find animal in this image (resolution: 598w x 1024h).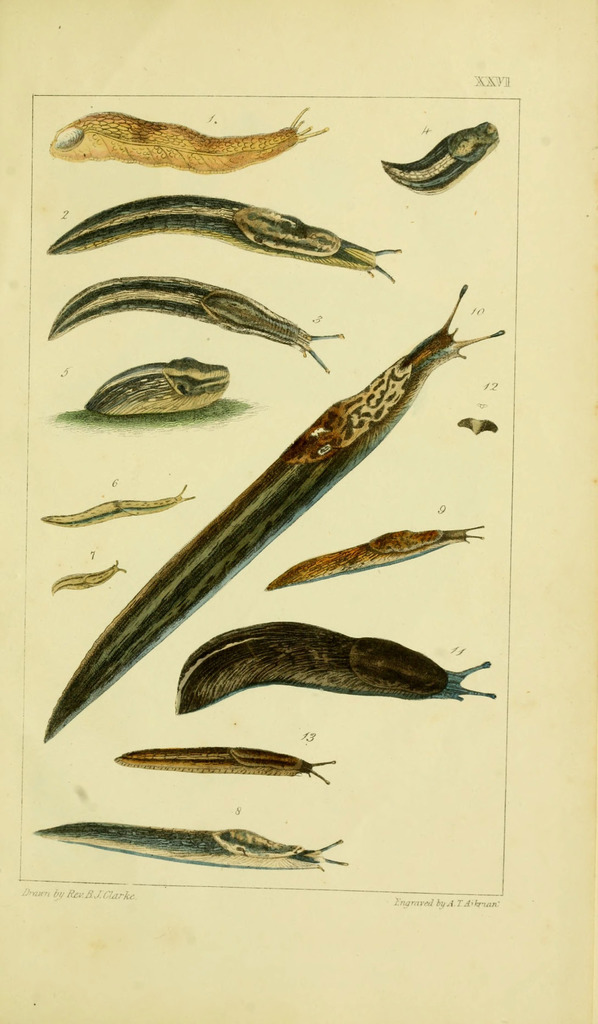
113:749:339:784.
